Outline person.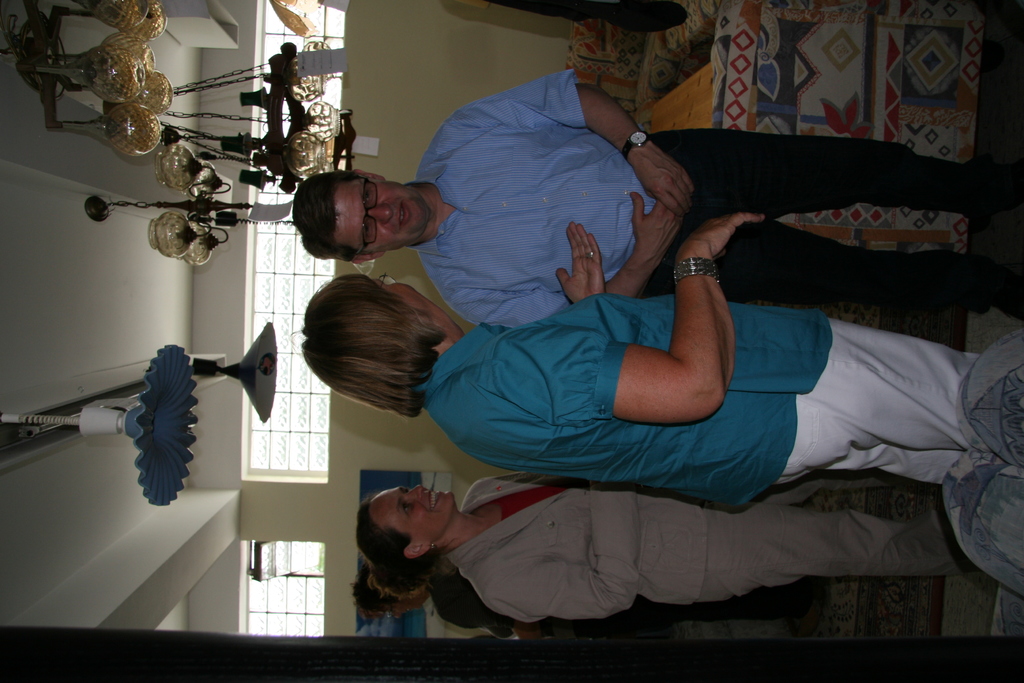
Outline: x1=294 y1=63 x2=1023 y2=317.
